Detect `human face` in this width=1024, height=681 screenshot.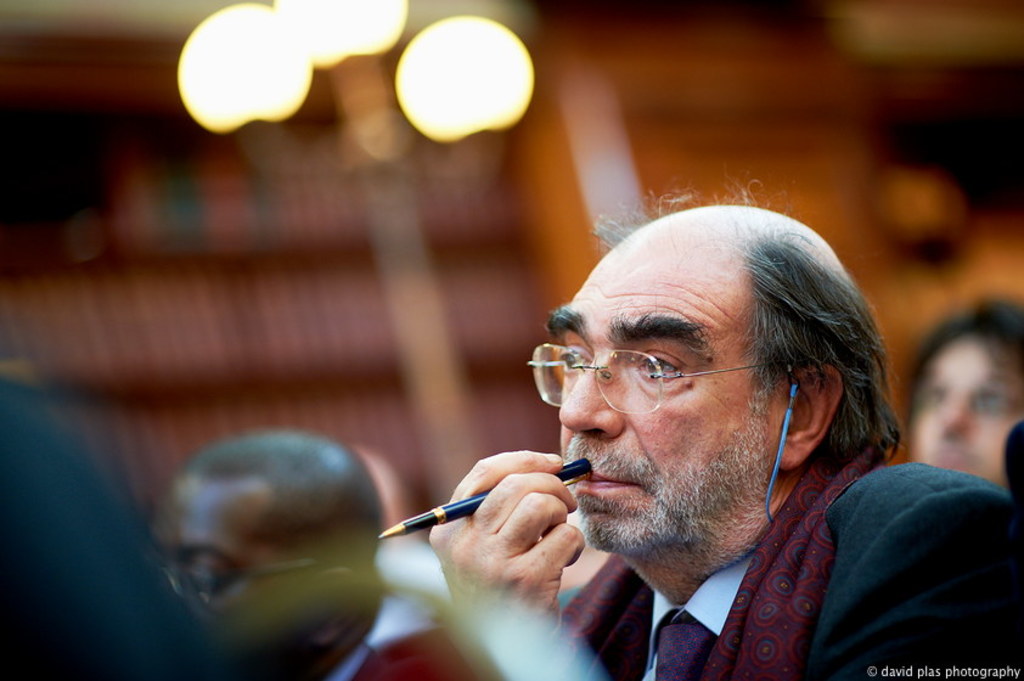
Detection: box(154, 468, 288, 610).
